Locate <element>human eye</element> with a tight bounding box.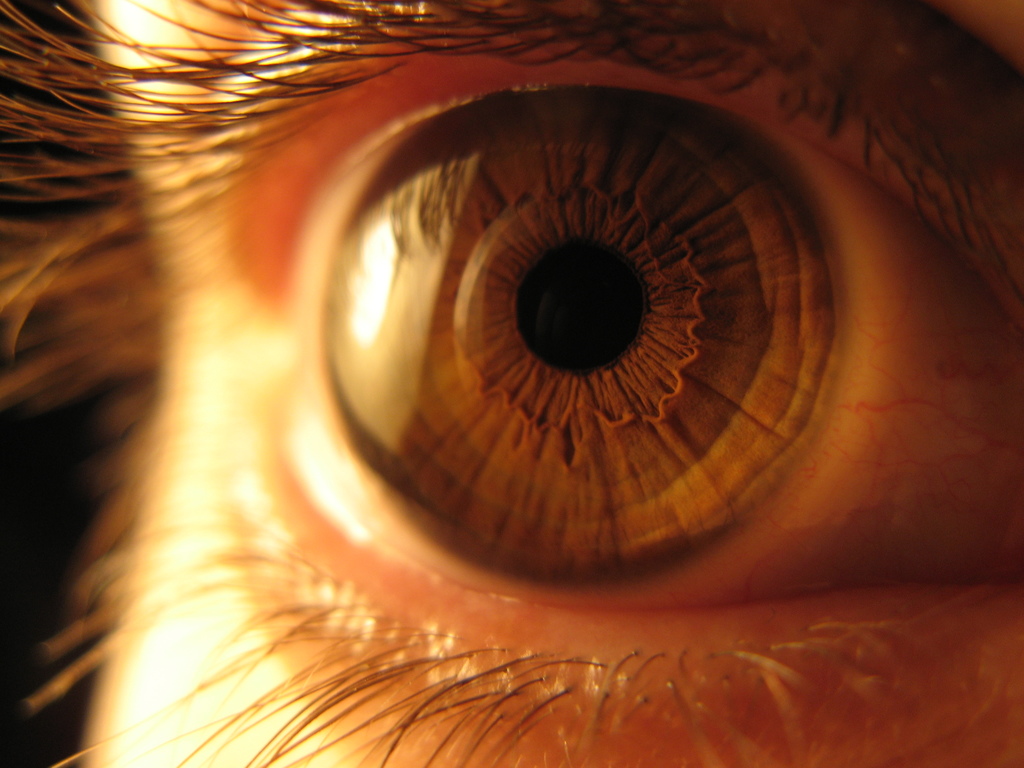
<region>0, 0, 1023, 767</region>.
